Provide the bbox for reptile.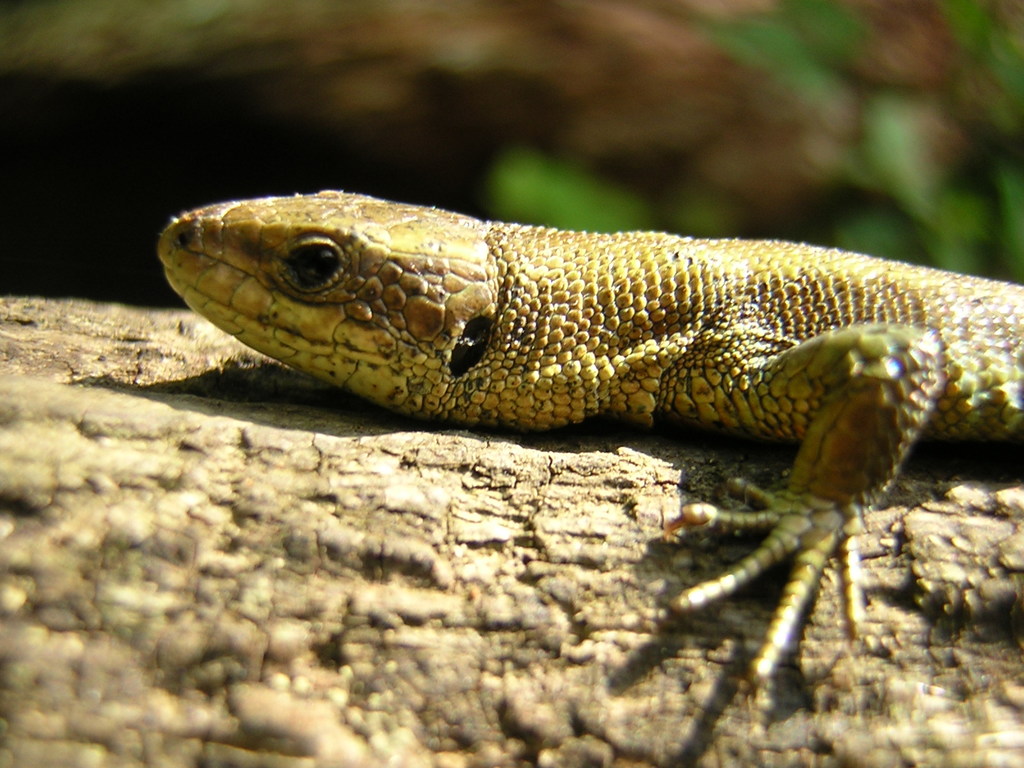
[left=159, top=189, right=1023, bottom=691].
